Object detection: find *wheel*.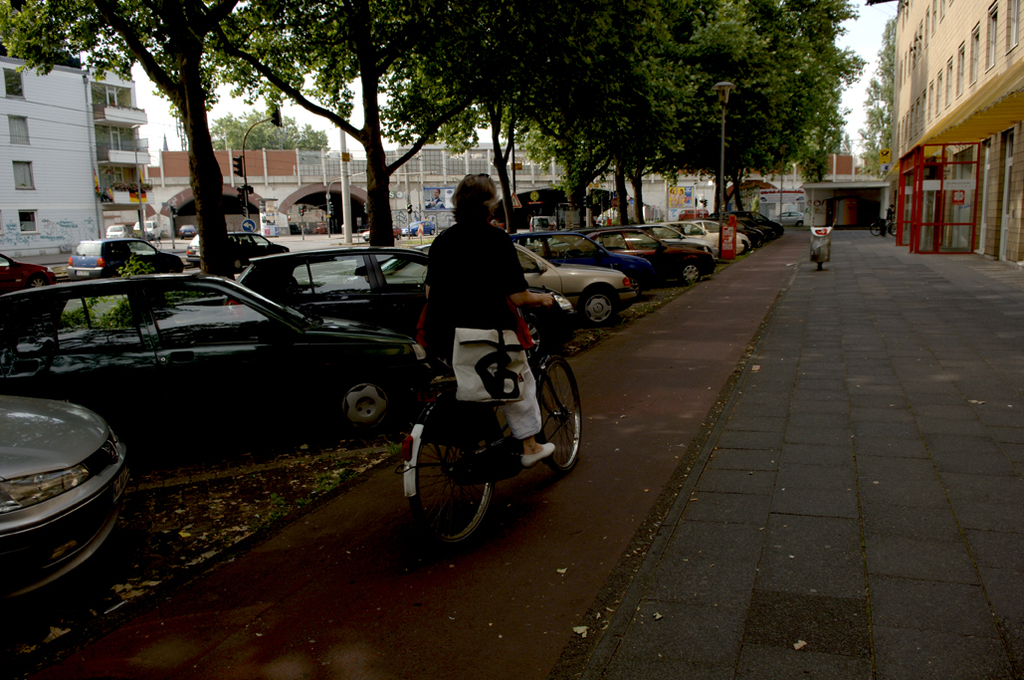
526:315:545:362.
